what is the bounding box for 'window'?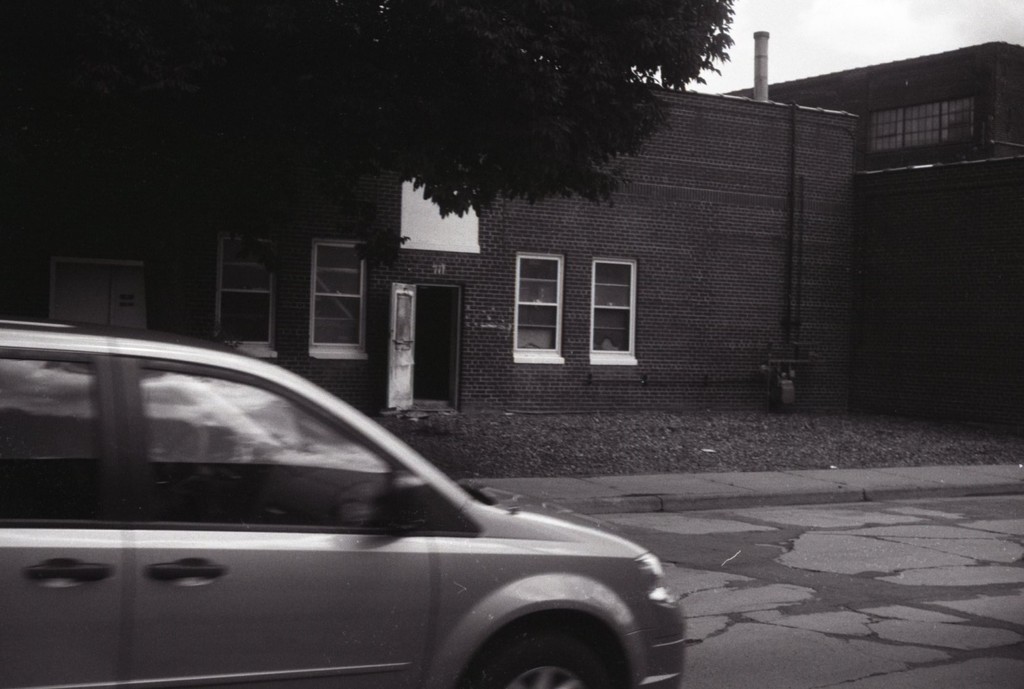
(404, 179, 483, 257).
